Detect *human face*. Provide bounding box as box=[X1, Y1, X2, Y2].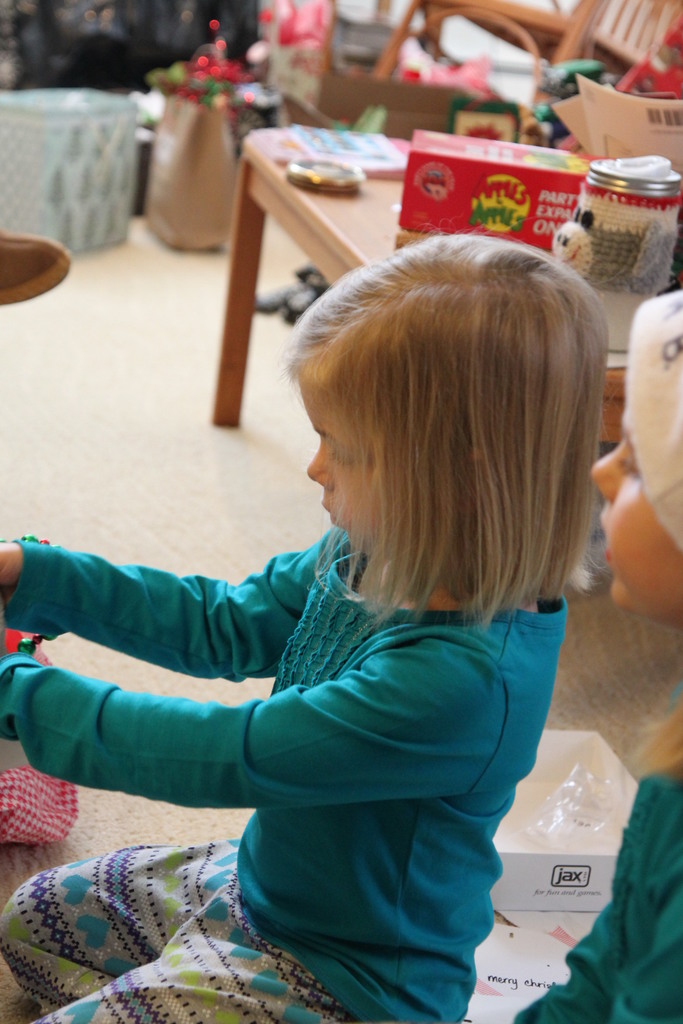
box=[589, 426, 682, 618].
